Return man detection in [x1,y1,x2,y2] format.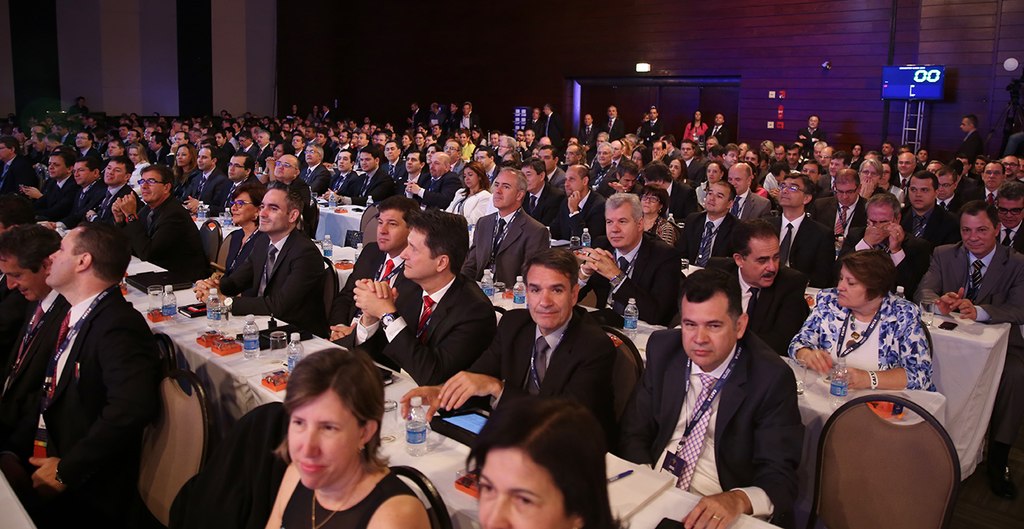
[47,132,61,151].
